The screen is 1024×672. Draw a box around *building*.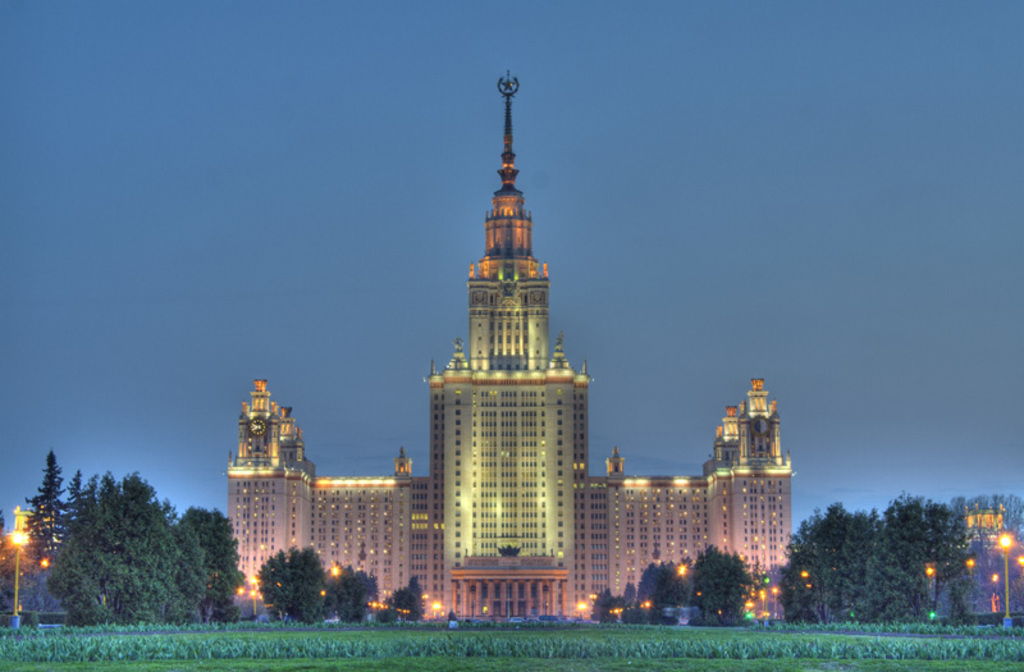
<box>224,68,799,618</box>.
